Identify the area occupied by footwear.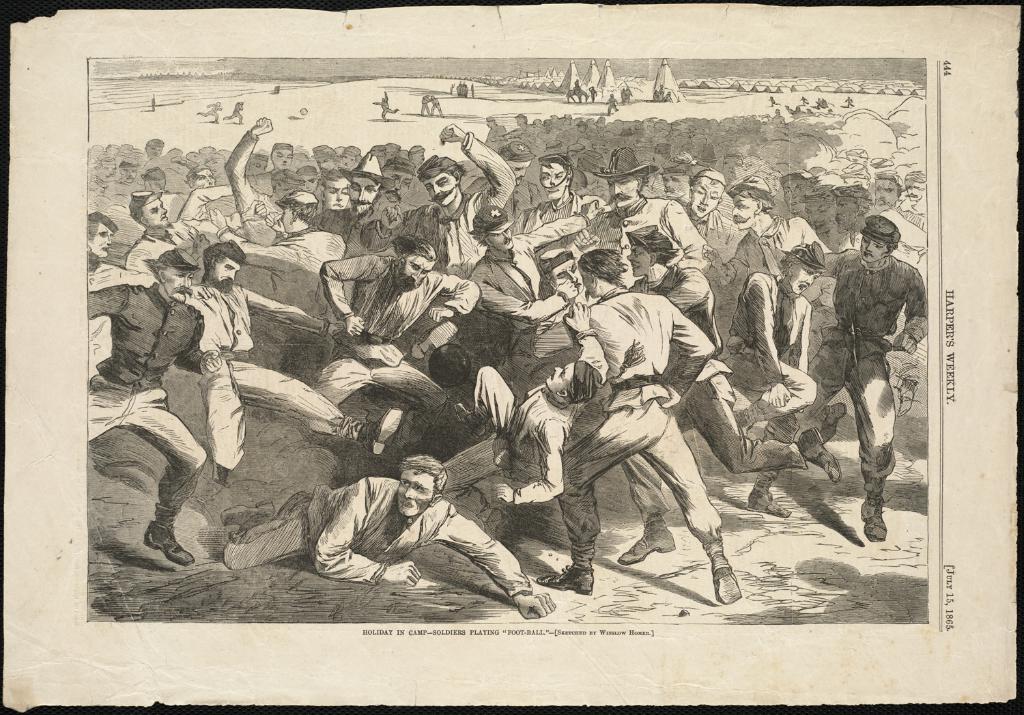
Area: region(709, 555, 740, 606).
